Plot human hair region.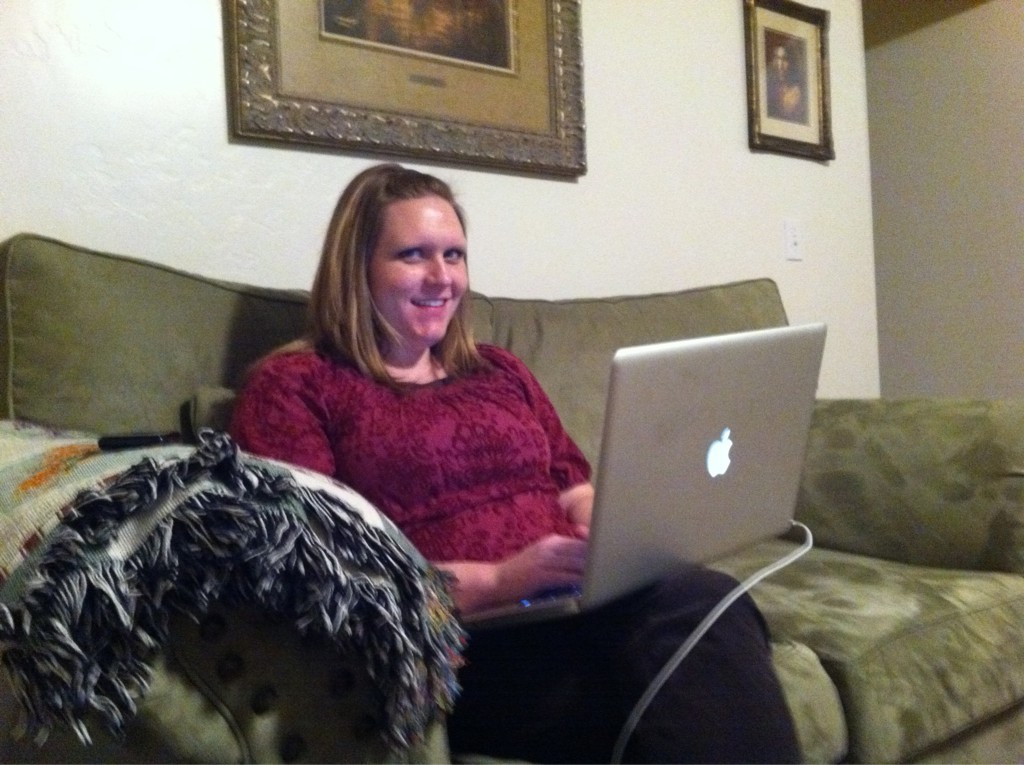
Plotted at x1=310, y1=162, x2=476, y2=362.
